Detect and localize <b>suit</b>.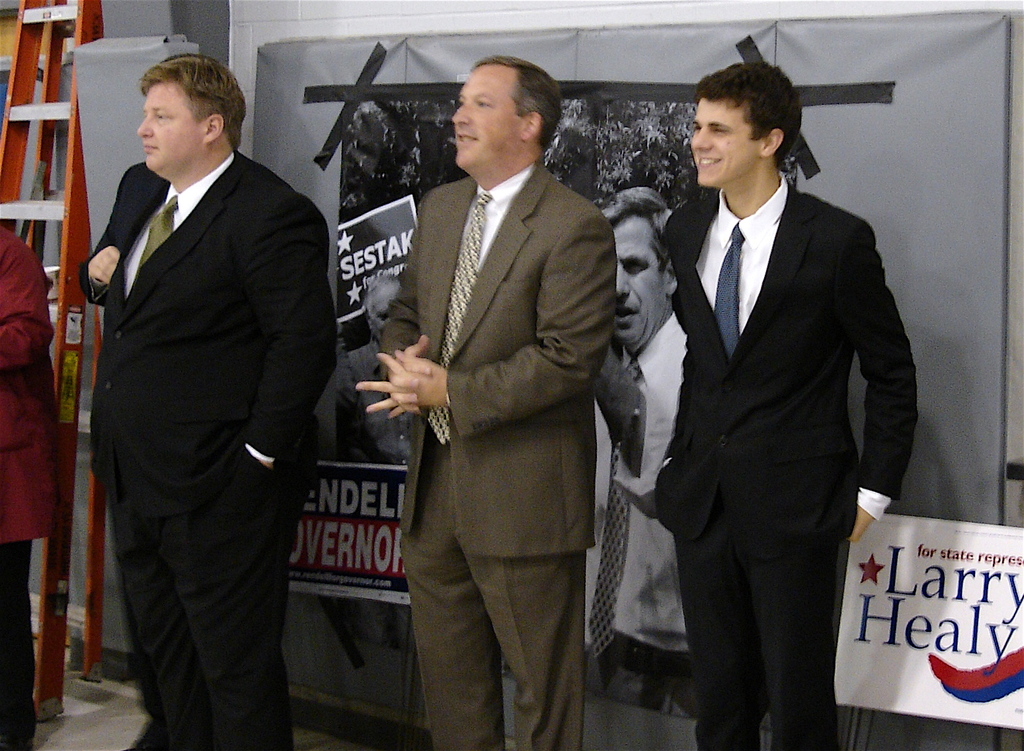
Localized at 653:173:920:750.
